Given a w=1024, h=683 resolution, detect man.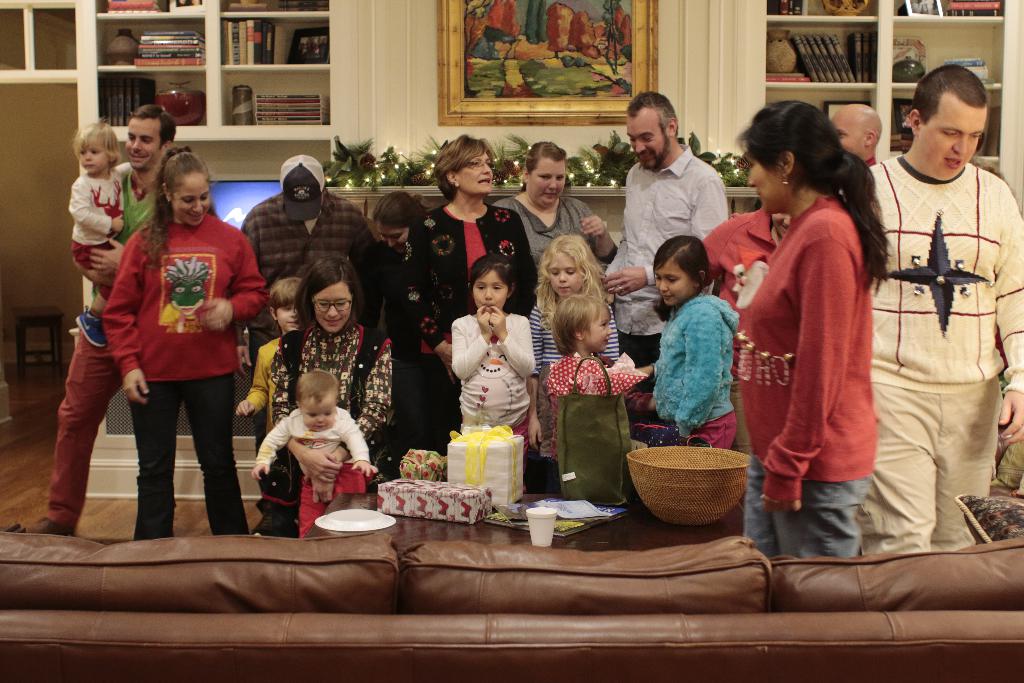
x1=600, y1=92, x2=733, y2=395.
